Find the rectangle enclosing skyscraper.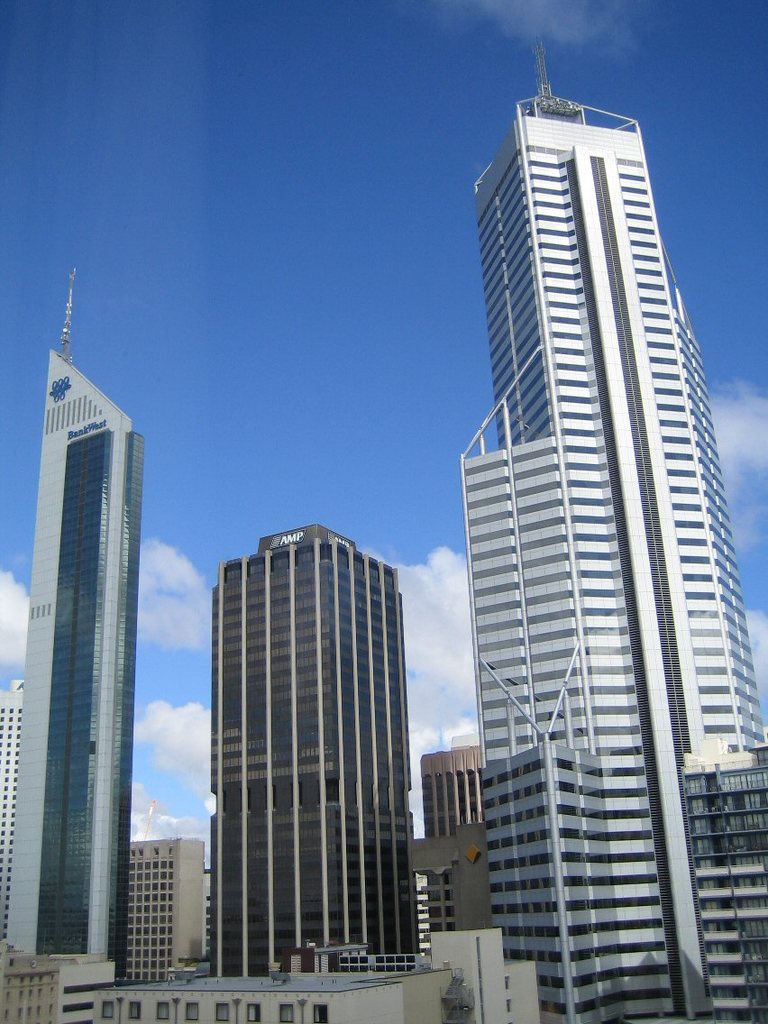
(left=3, top=681, right=18, bottom=945).
